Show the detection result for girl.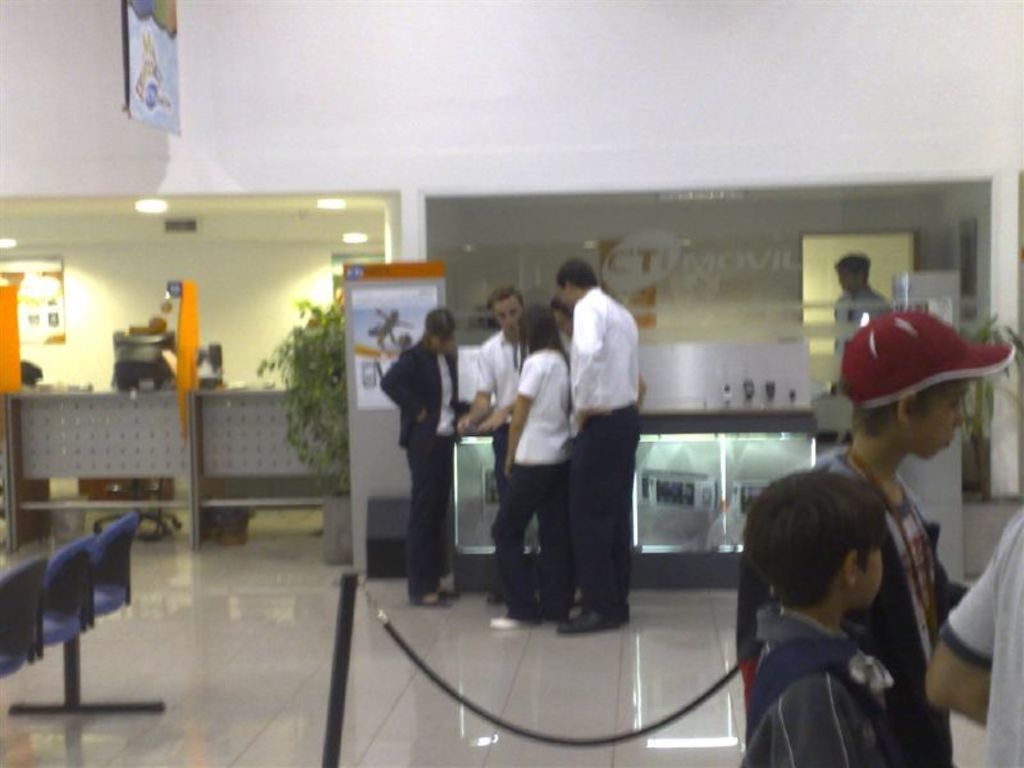
(x1=380, y1=307, x2=477, y2=591).
